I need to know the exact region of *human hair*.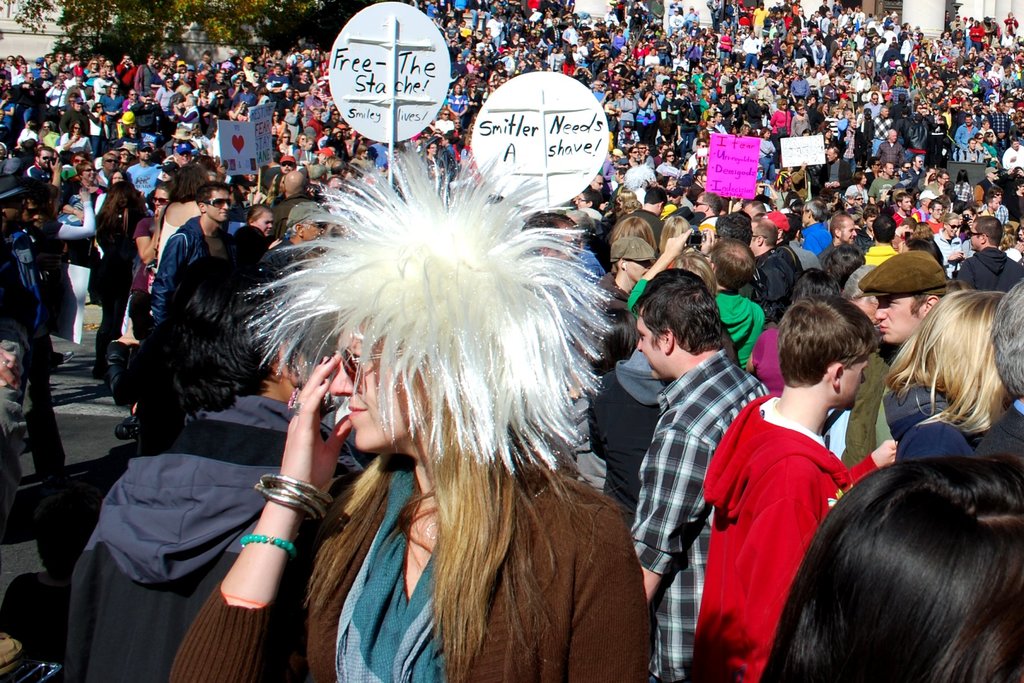
Region: [x1=992, y1=277, x2=1023, y2=398].
